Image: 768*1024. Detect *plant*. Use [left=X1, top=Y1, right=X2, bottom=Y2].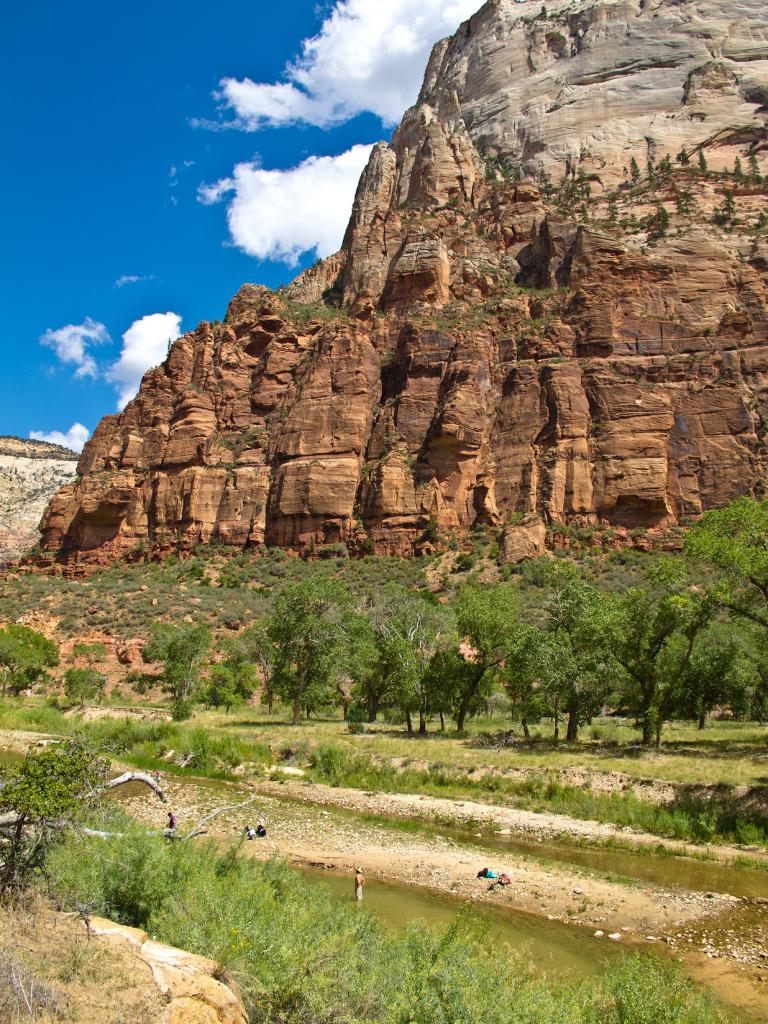
[left=403, top=211, right=436, bottom=223].
